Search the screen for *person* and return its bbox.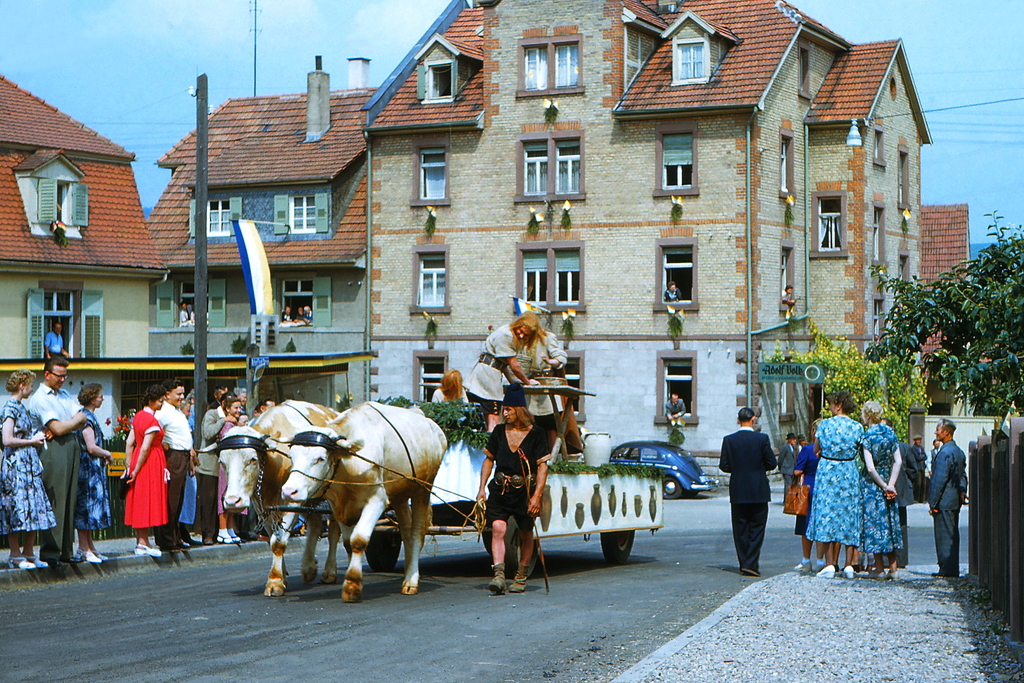
Found: (820, 391, 868, 578).
